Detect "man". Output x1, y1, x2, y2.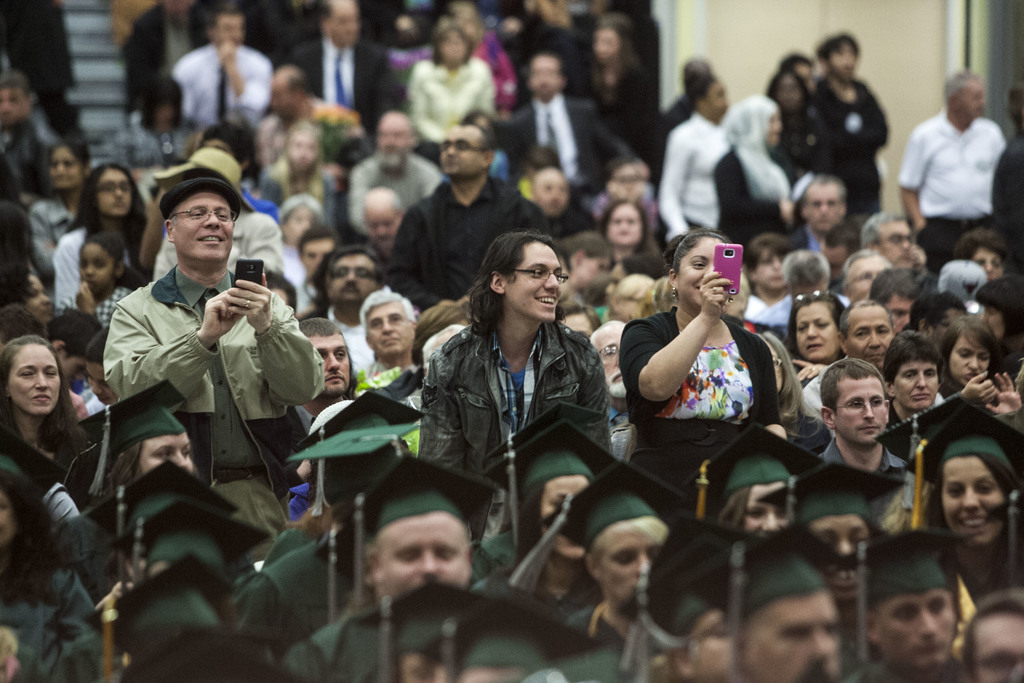
256, 66, 371, 151.
